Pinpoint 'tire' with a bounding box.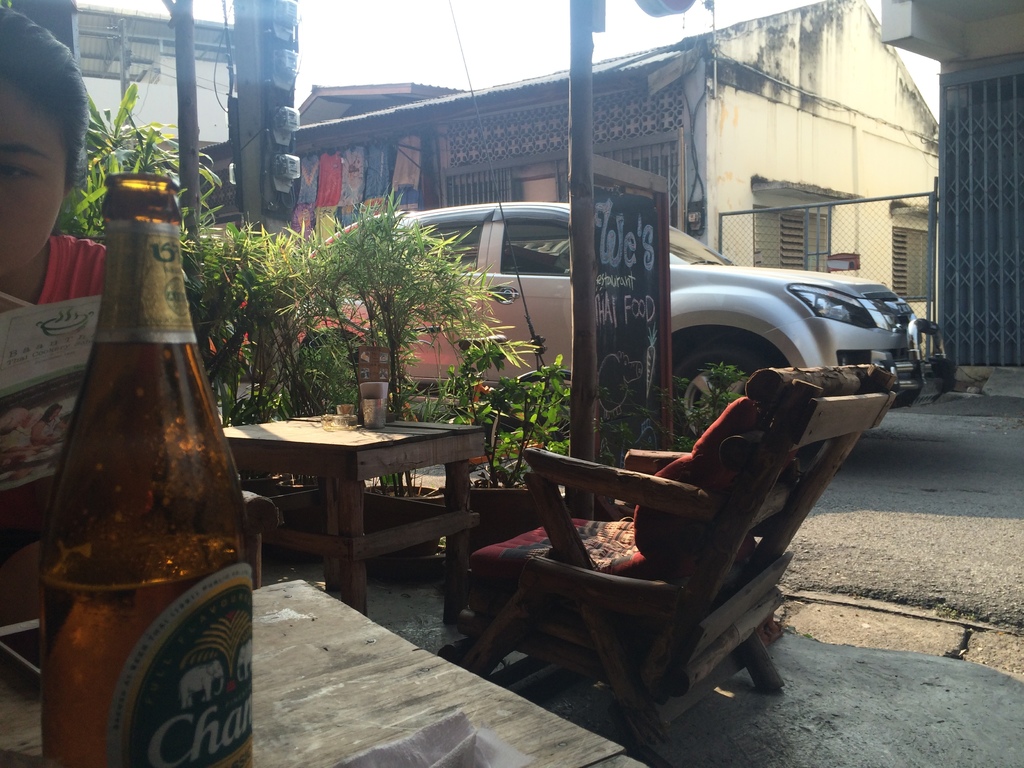
673,335,764,436.
